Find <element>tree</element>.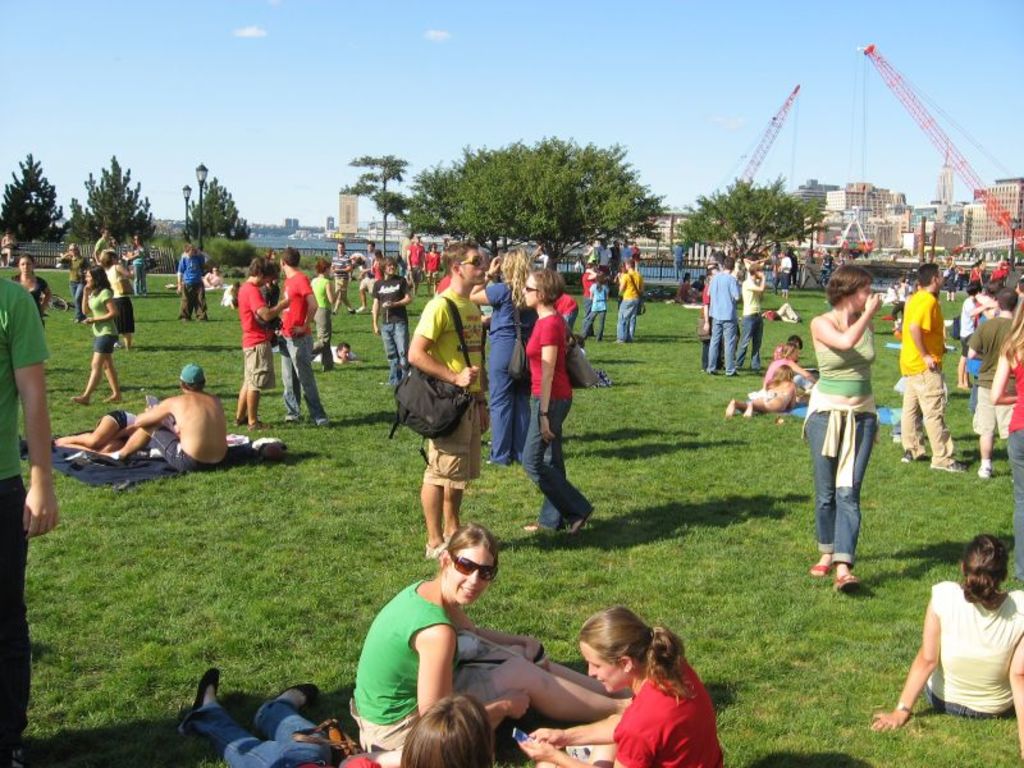
x1=687 y1=177 x2=832 y2=301.
